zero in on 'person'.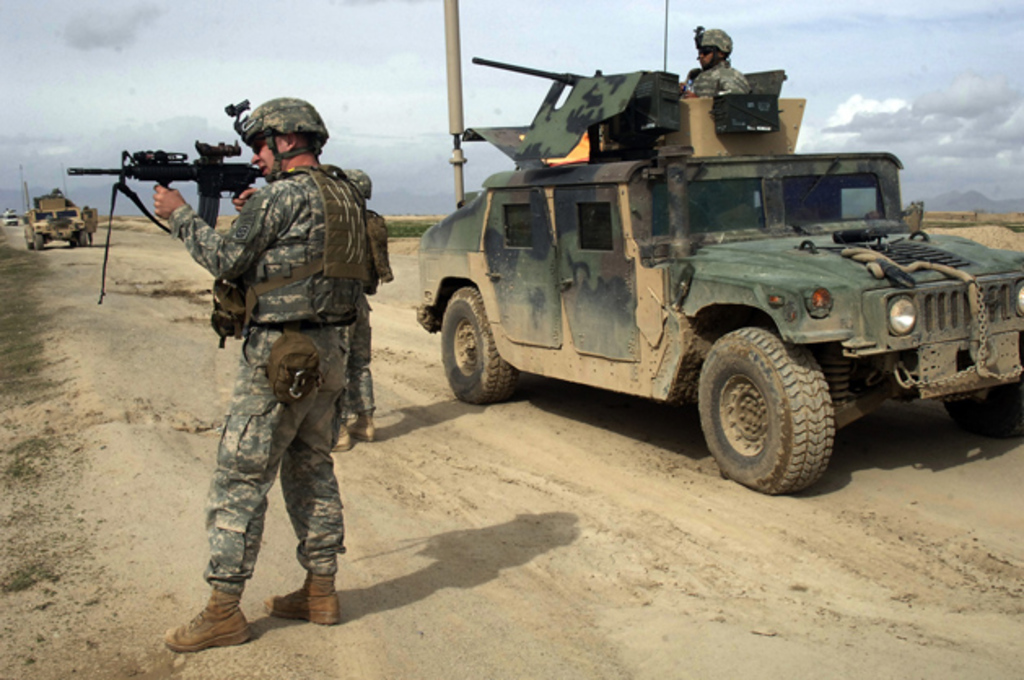
Zeroed in: 80:203:94:242.
